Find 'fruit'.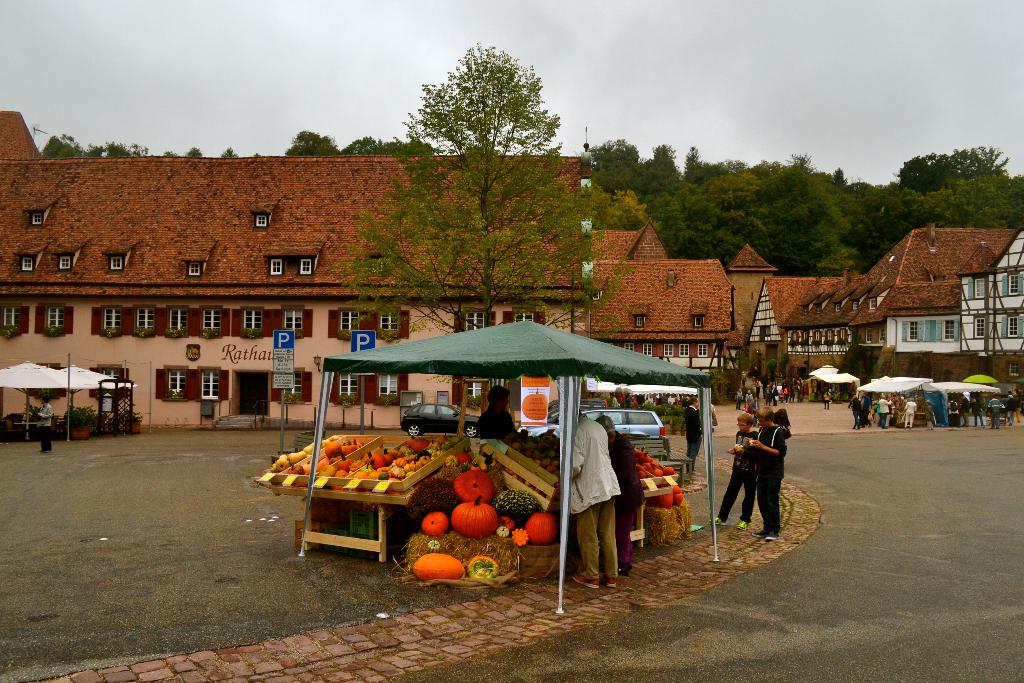
[left=420, top=509, right=450, bottom=536].
